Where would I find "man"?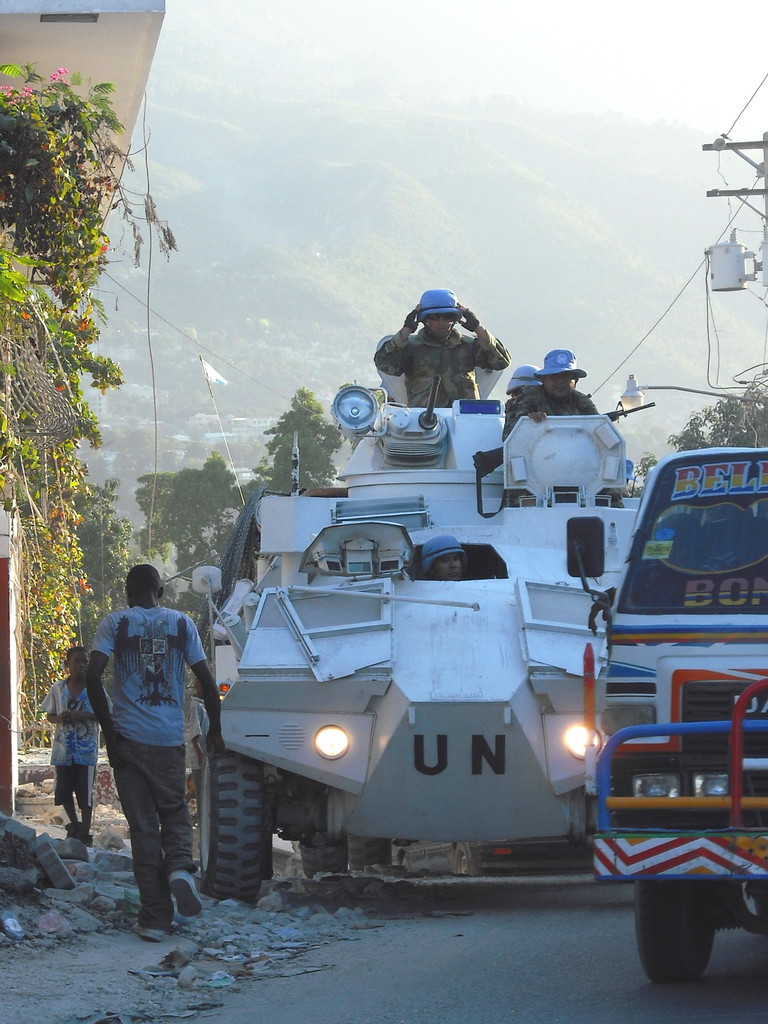
At 78,570,208,931.
